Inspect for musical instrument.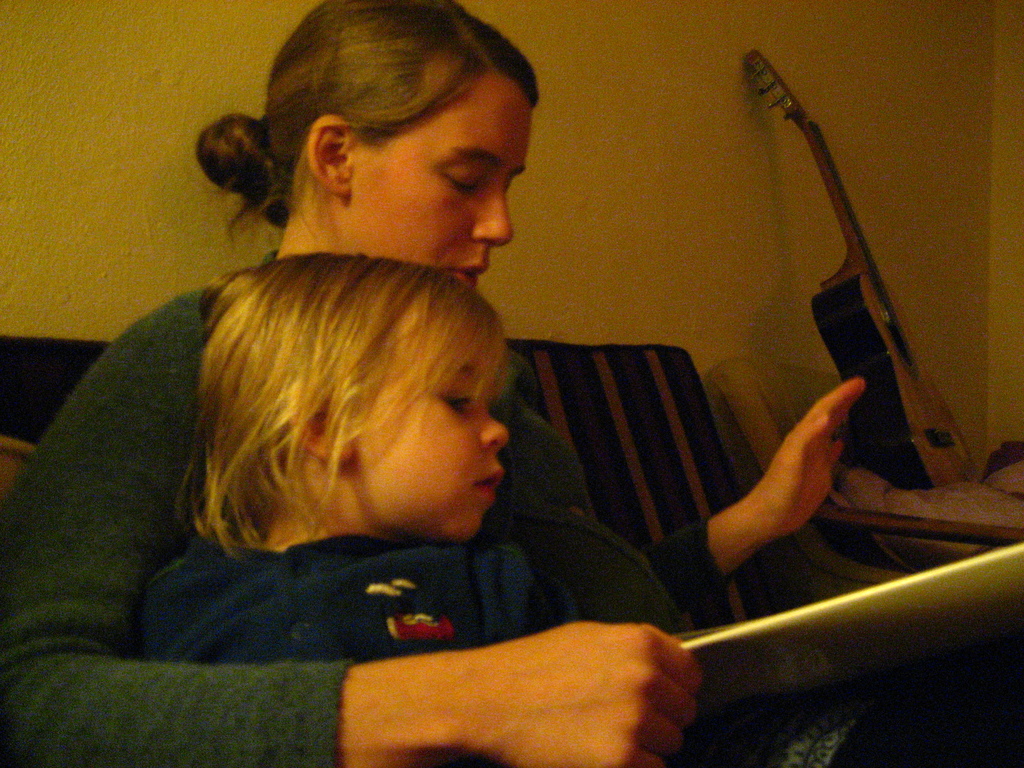
Inspection: Rect(728, 39, 999, 492).
